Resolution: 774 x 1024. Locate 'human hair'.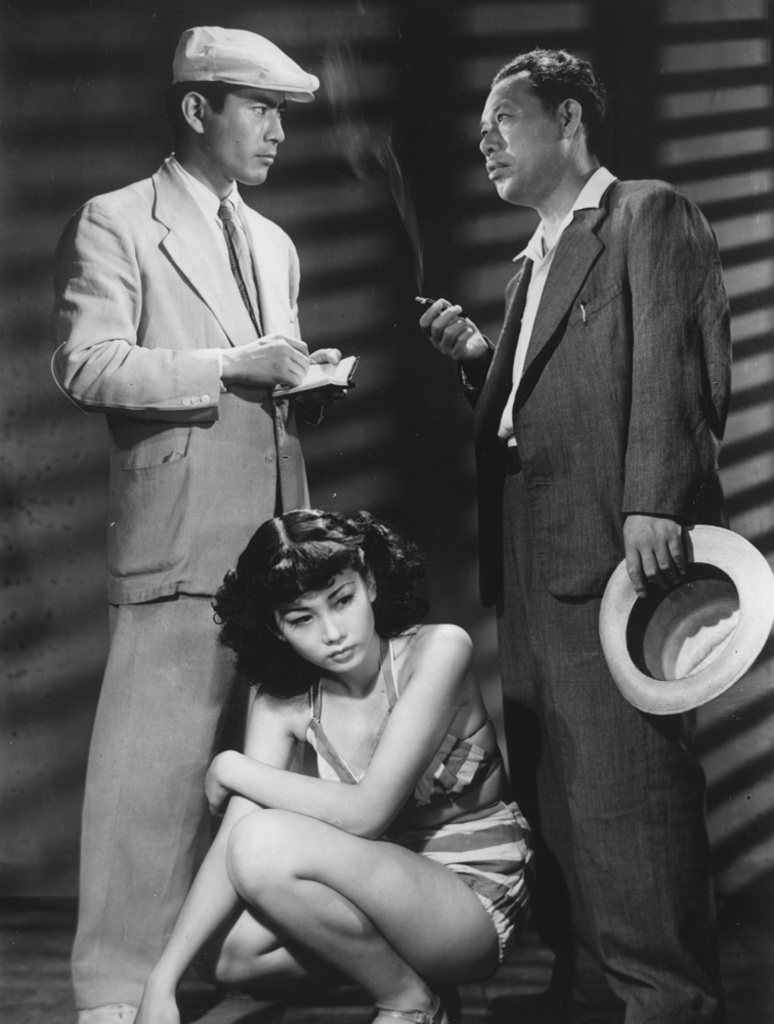
487 46 610 153.
